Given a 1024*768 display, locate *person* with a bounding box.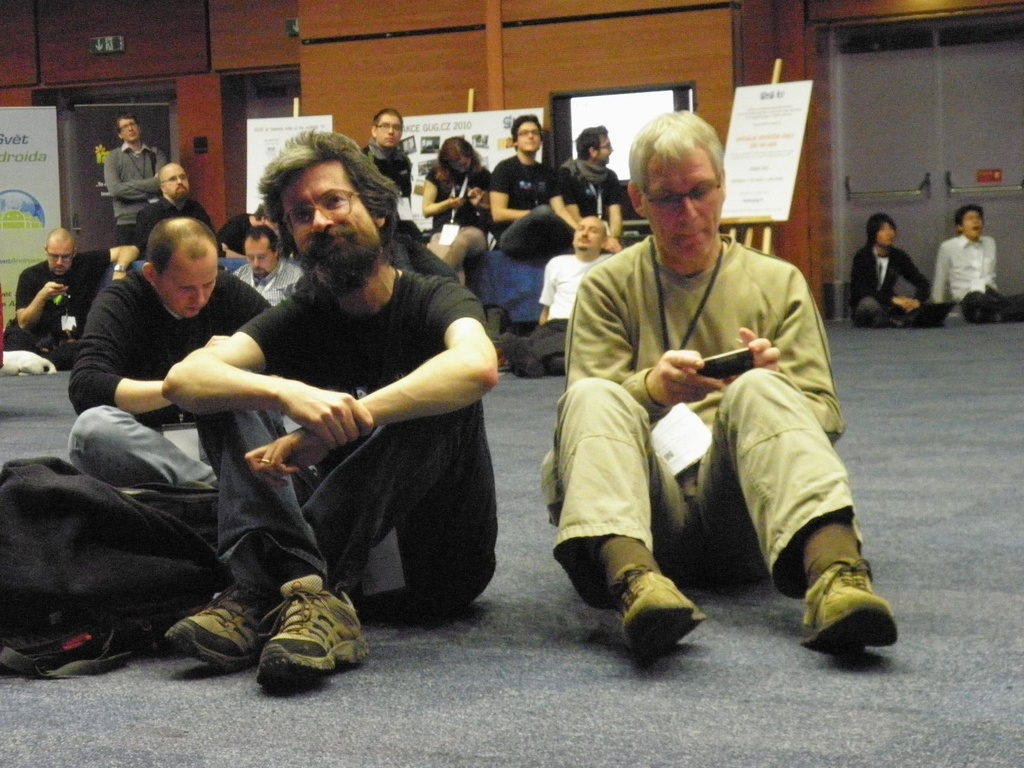
Located: {"x1": 851, "y1": 213, "x2": 947, "y2": 324}.
